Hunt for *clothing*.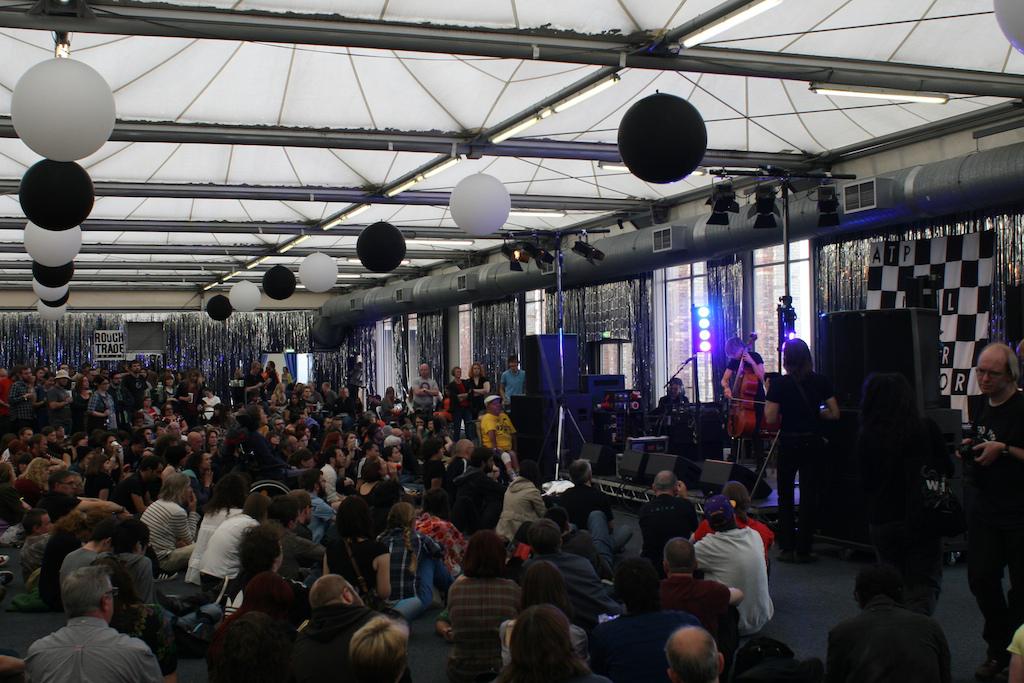
Hunted down at bbox=[502, 365, 527, 400].
